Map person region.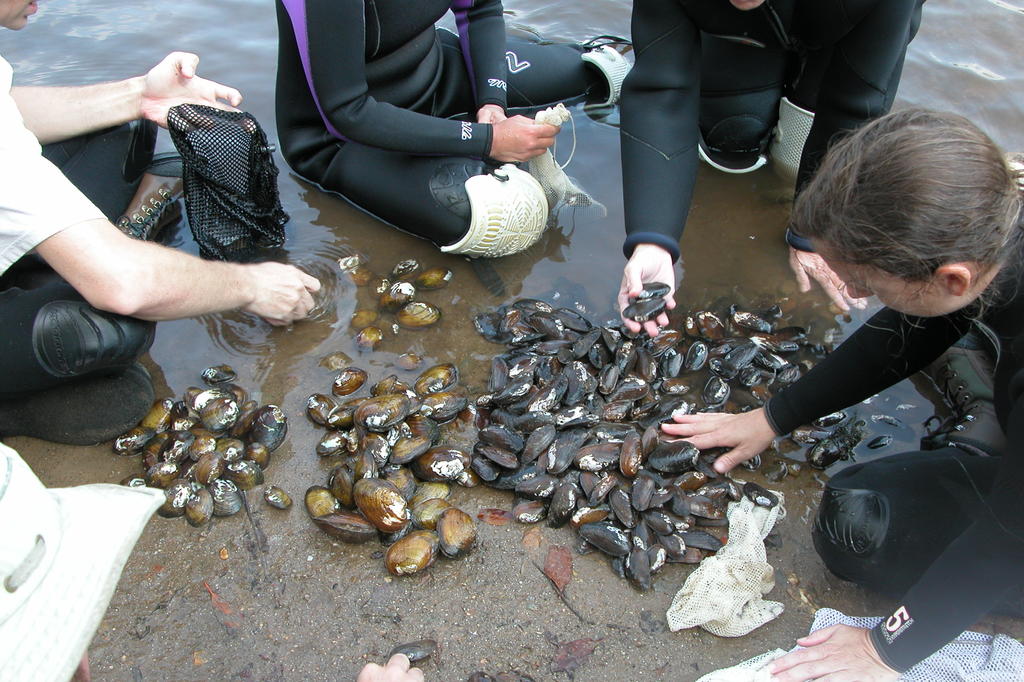
Mapped to (0, 440, 431, 681).
